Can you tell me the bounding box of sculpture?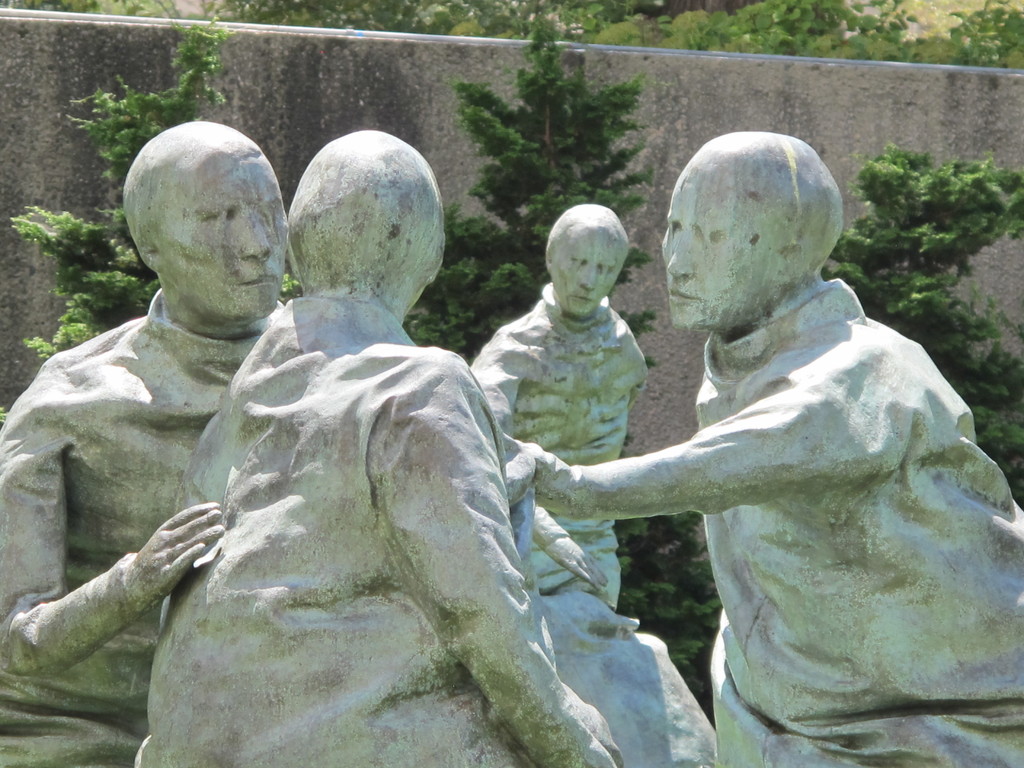
l=525, t=128, r=1023, b=767.
